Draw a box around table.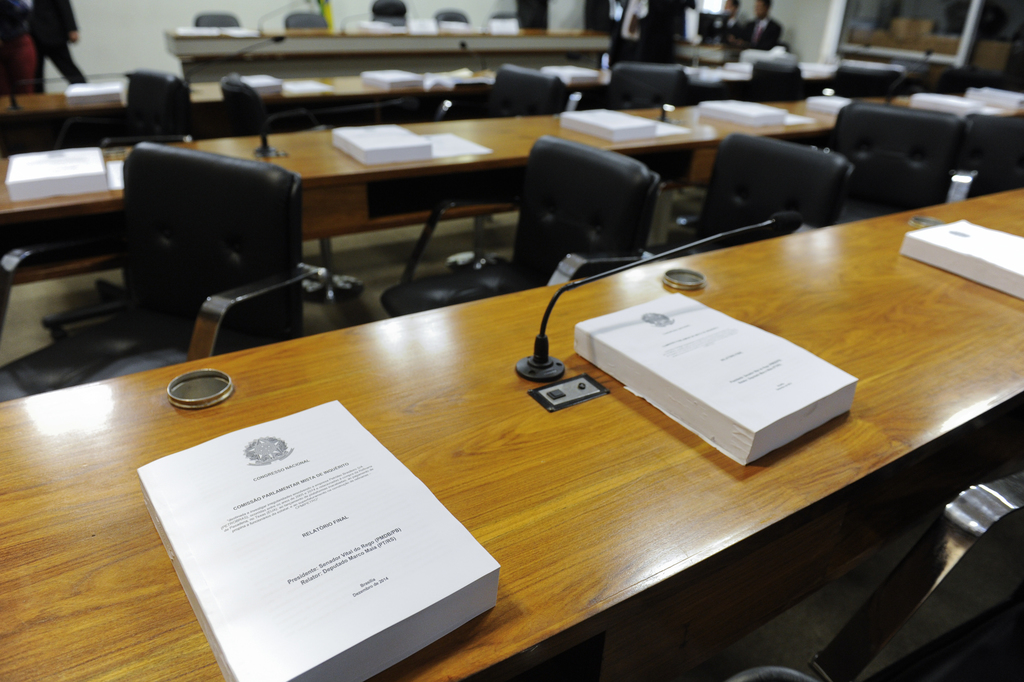
(1,195,929,681).
